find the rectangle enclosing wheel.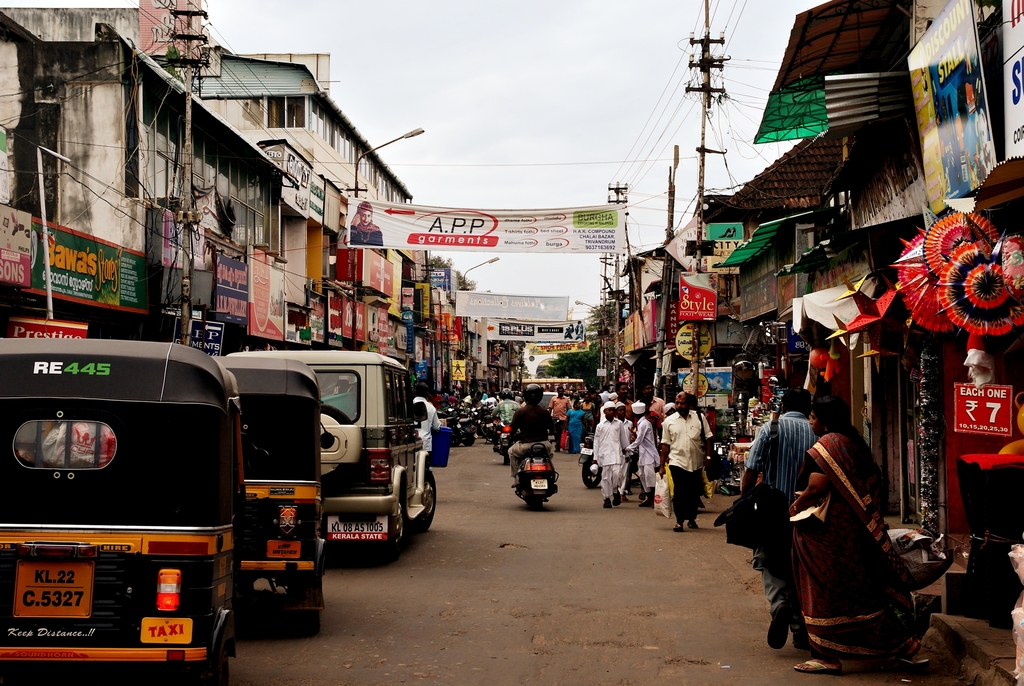
bbox=(488, 430, 496, 445).
